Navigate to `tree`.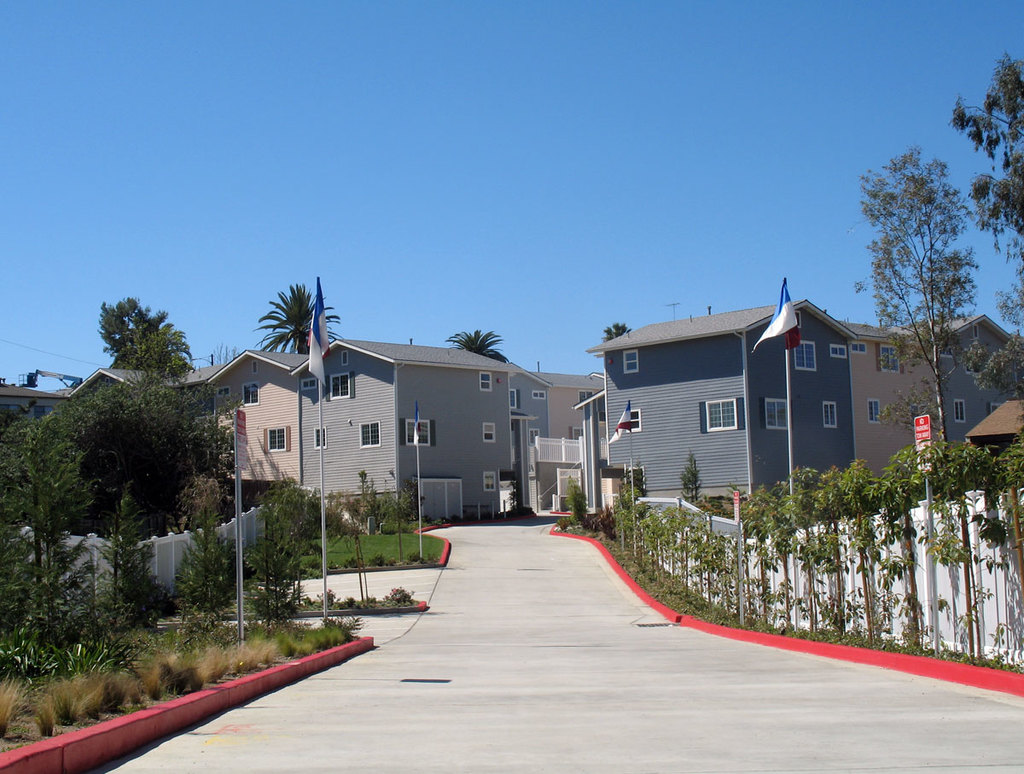
Navigation target: region(954, 56, 1023, 252).
